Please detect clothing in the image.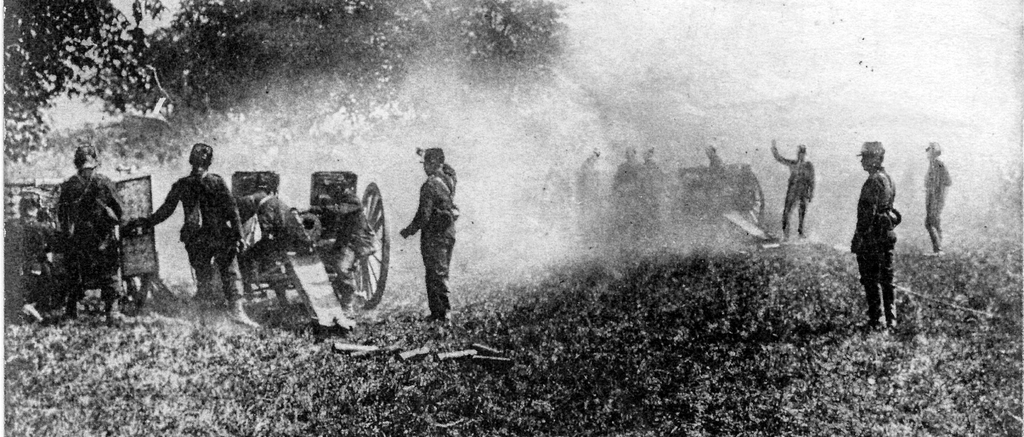
(x1=764, y1=139, x2=811, y2=238).
